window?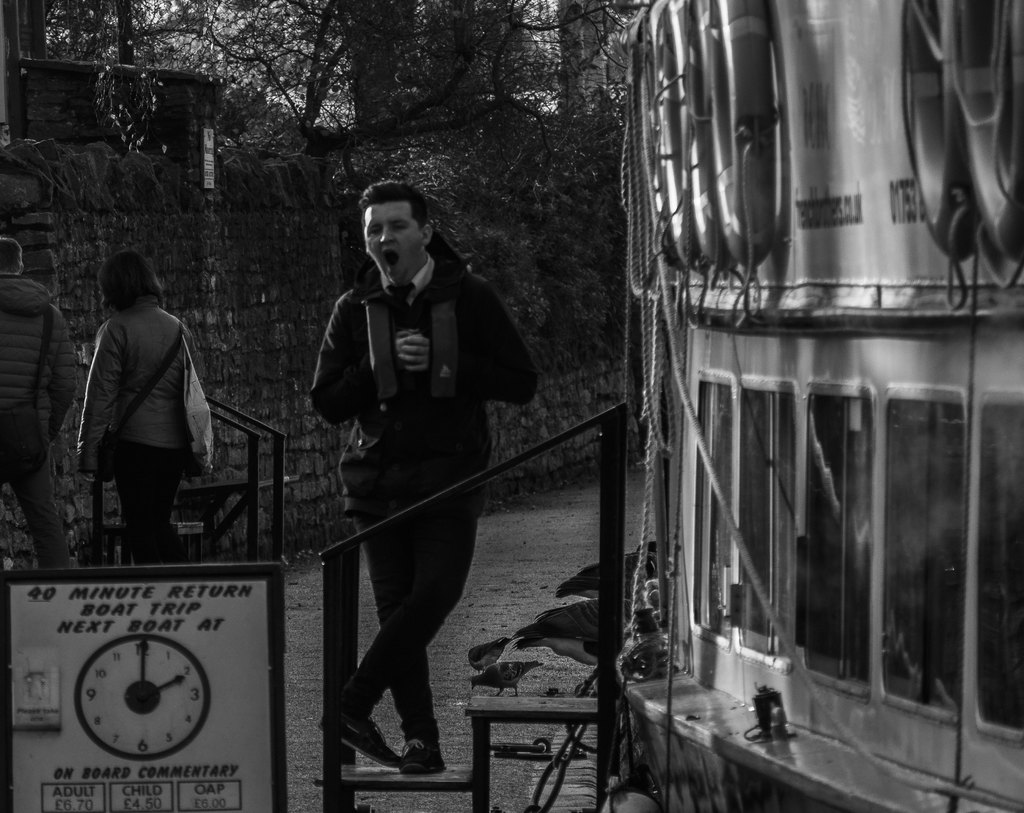
[x1=876, y1=391, x2=972, y2=711]
